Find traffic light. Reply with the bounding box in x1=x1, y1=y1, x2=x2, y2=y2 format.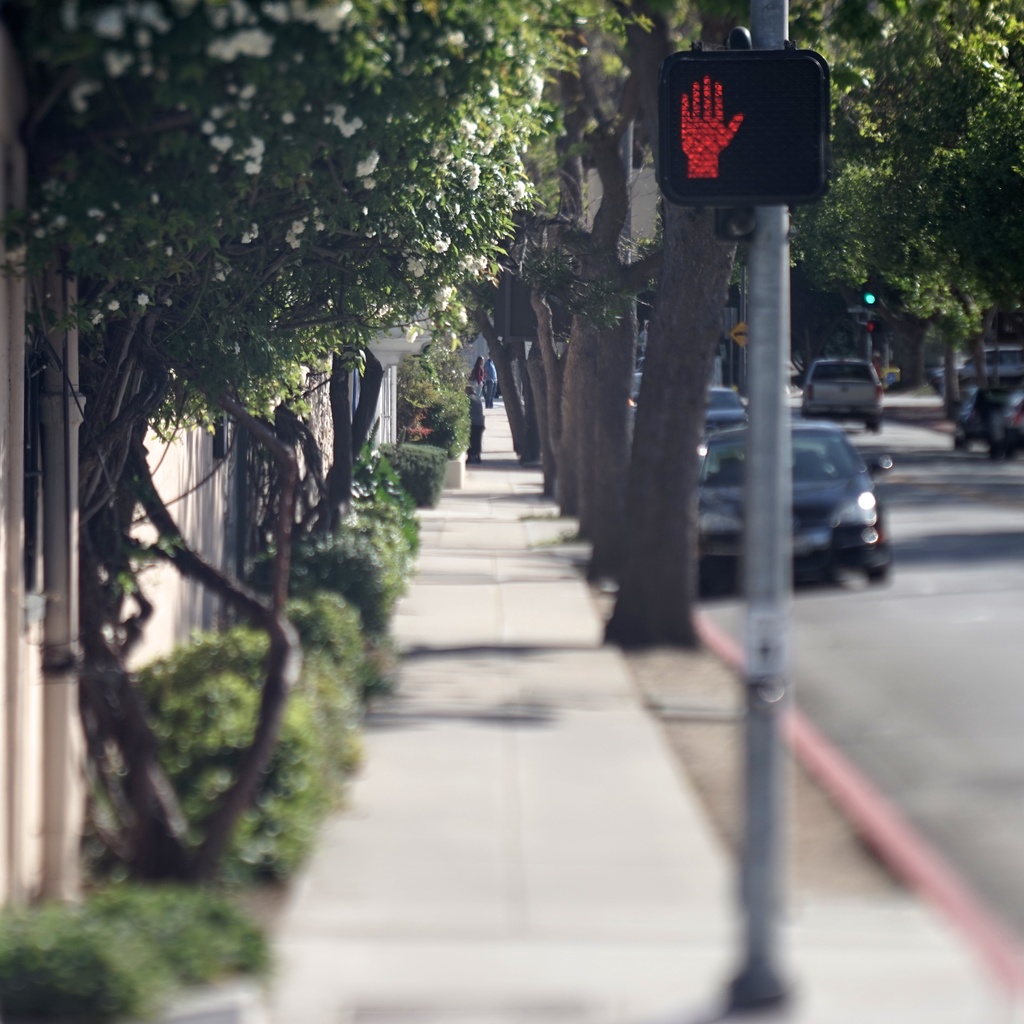
x1=863, y1=280, x2=877, y2=305.
